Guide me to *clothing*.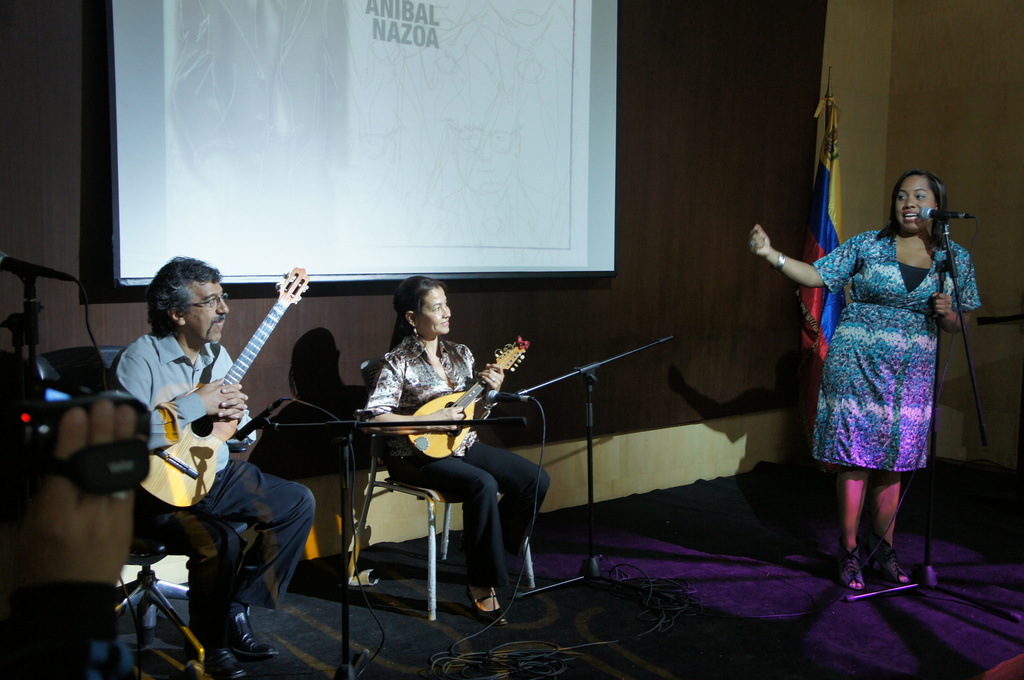
Guidance: x1=108 y1=326 x2=317 y2=609.
